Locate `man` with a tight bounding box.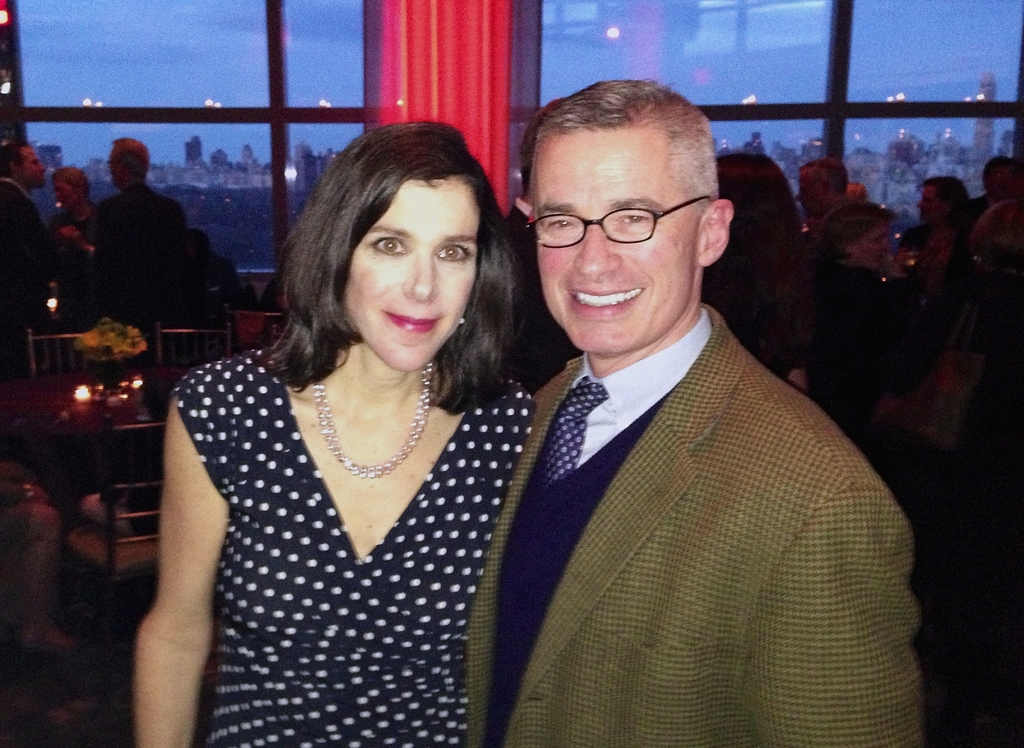
(465,75,920,747).
